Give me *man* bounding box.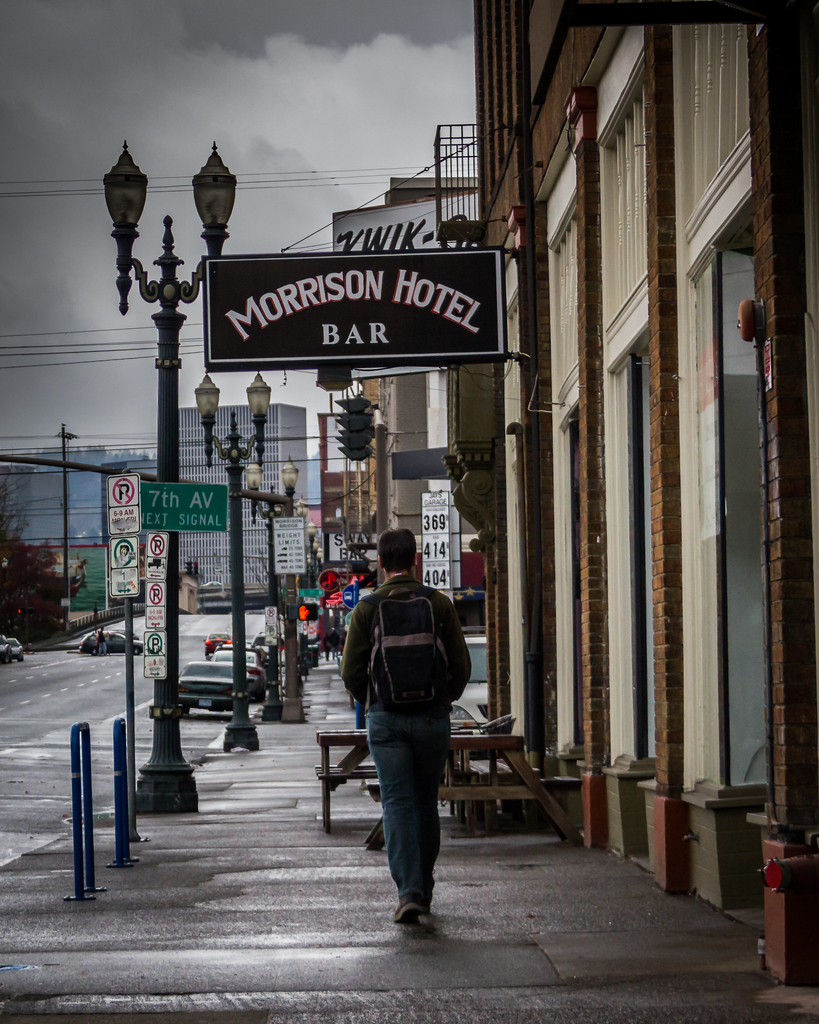
rect(332, 538, 483, 915).
